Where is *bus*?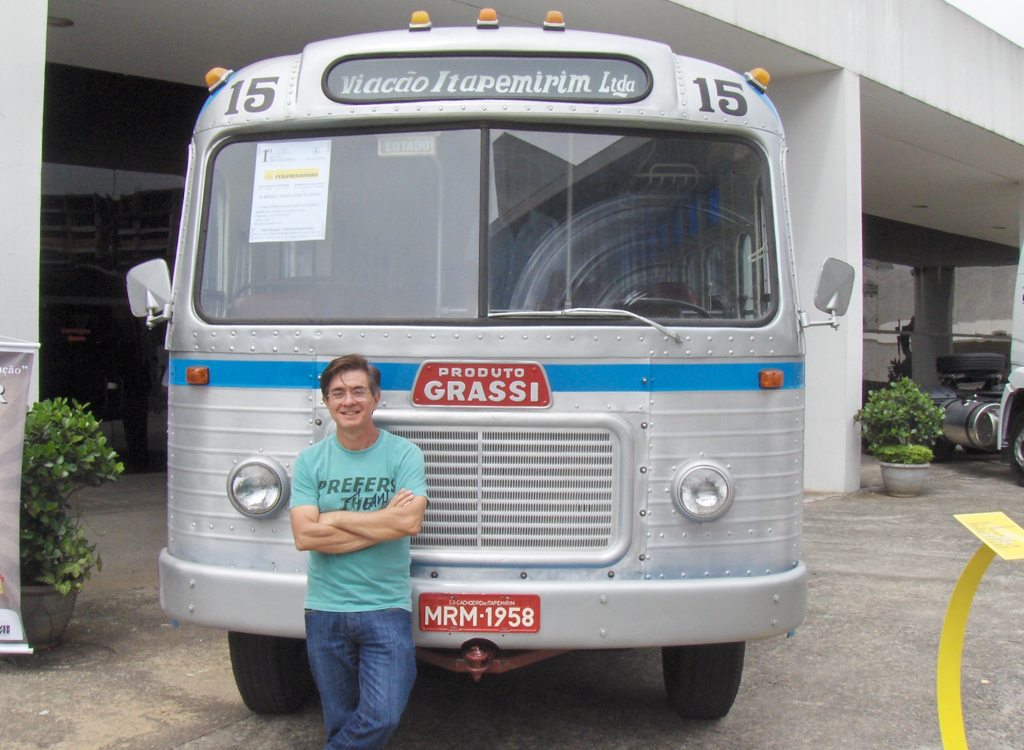
select_region(129, 3, 853, 718).
